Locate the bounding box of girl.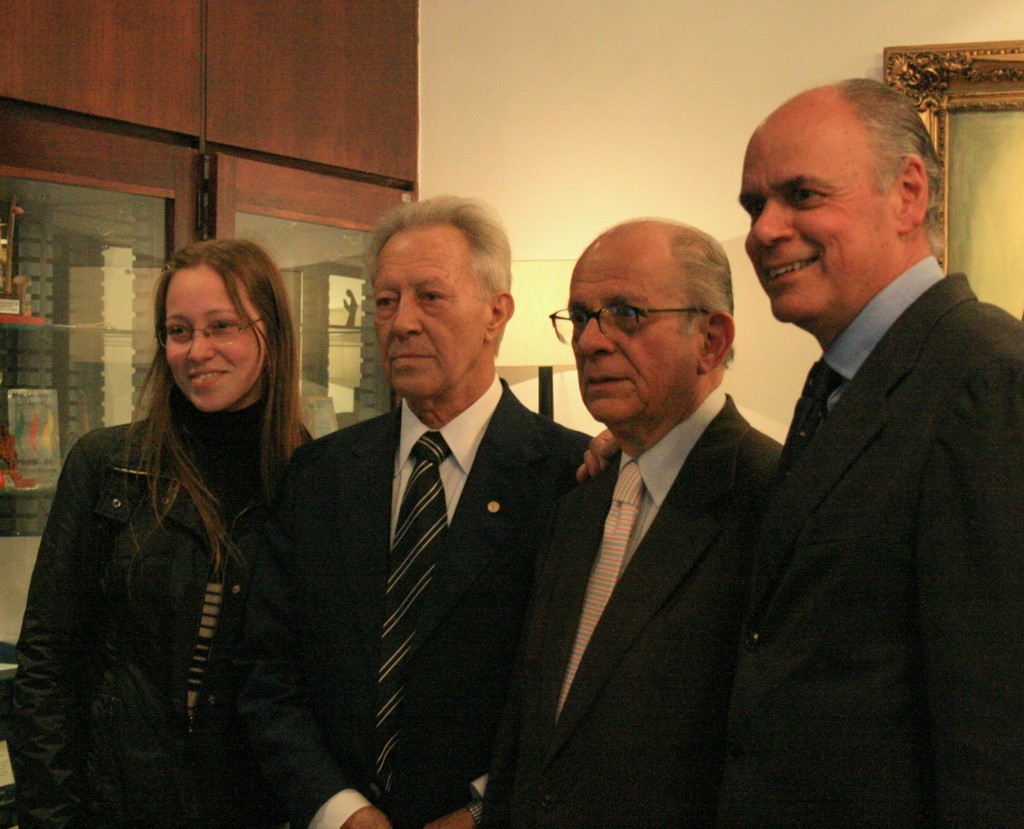
Bounding box: Rect(0, 237, 321, 828).
